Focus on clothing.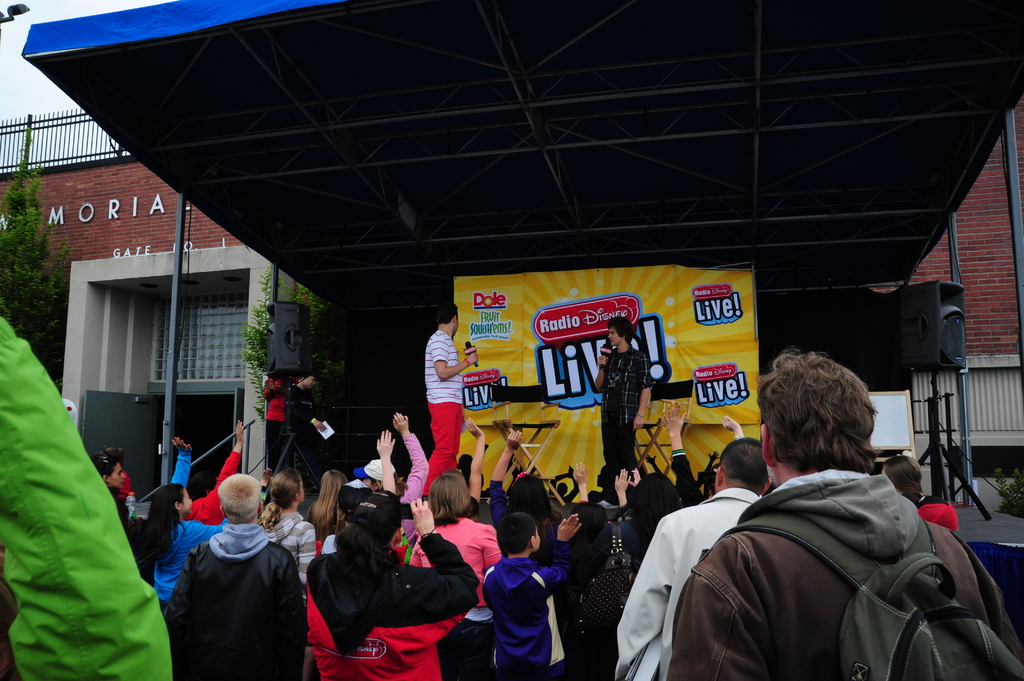
Focused at 422,330,461,487.
